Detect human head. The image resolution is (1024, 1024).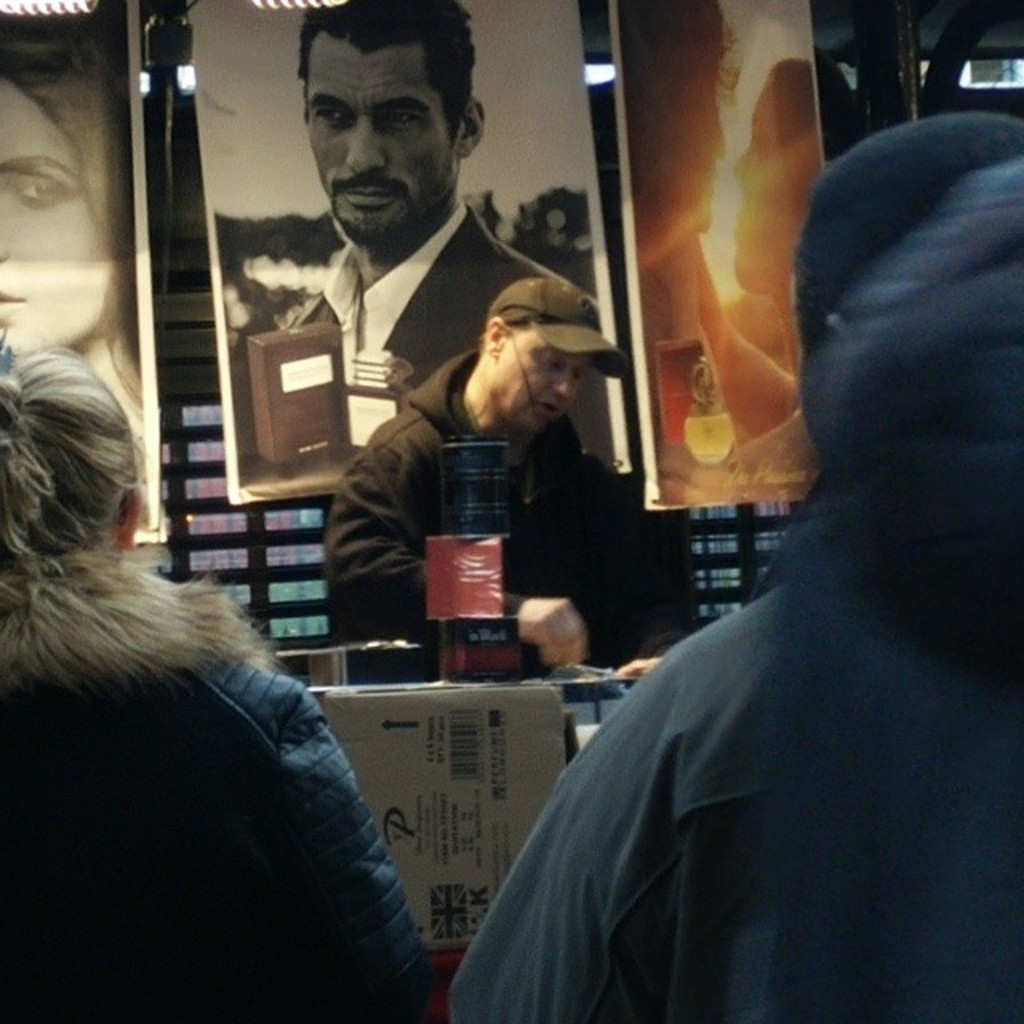
select_region(0, 341, 146, 586).
